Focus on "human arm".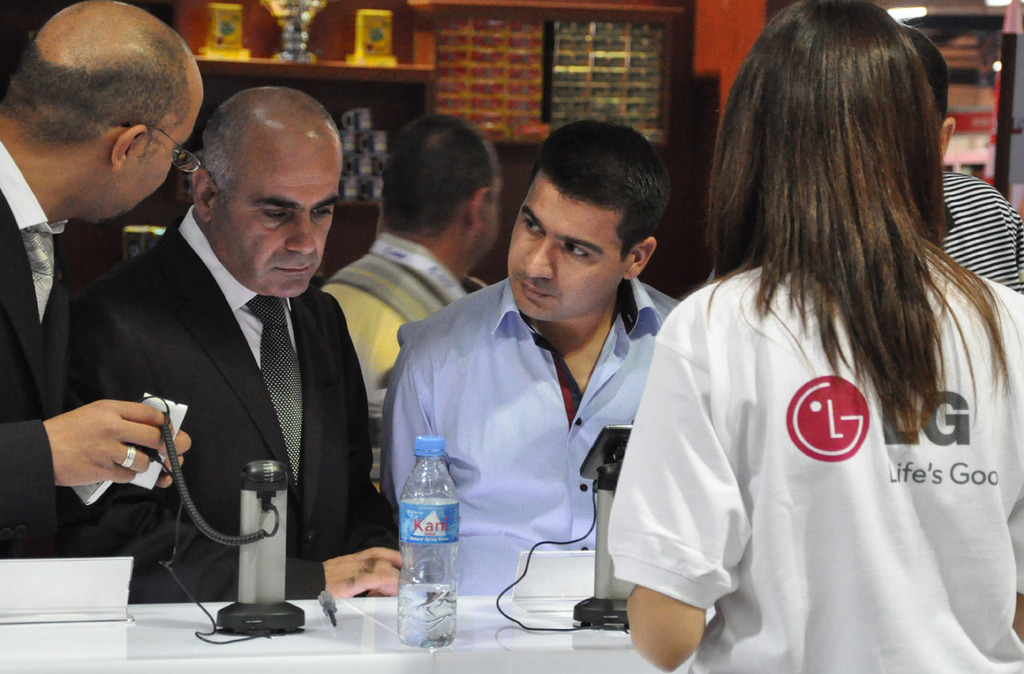
Focused at 156/431/194/488.
